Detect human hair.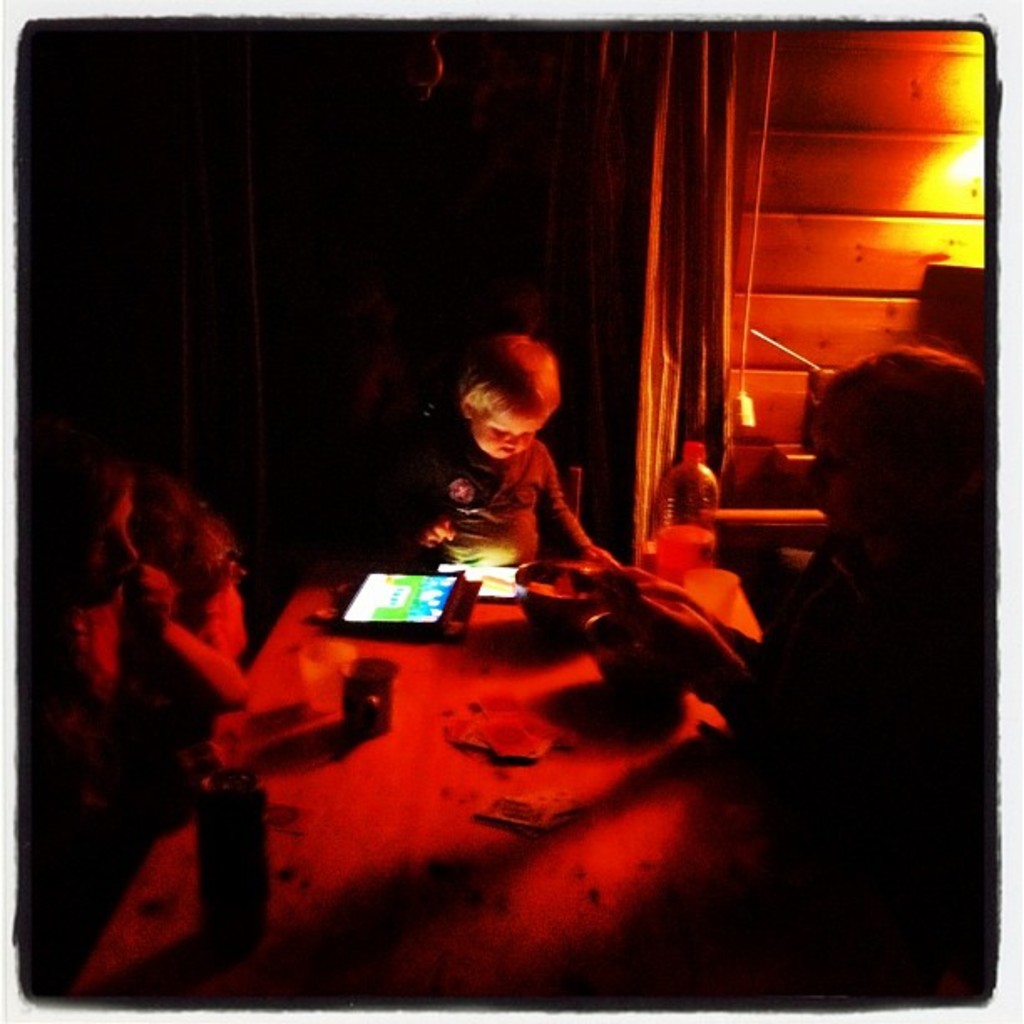
Detected at locate(435, 325, 561, 453).
